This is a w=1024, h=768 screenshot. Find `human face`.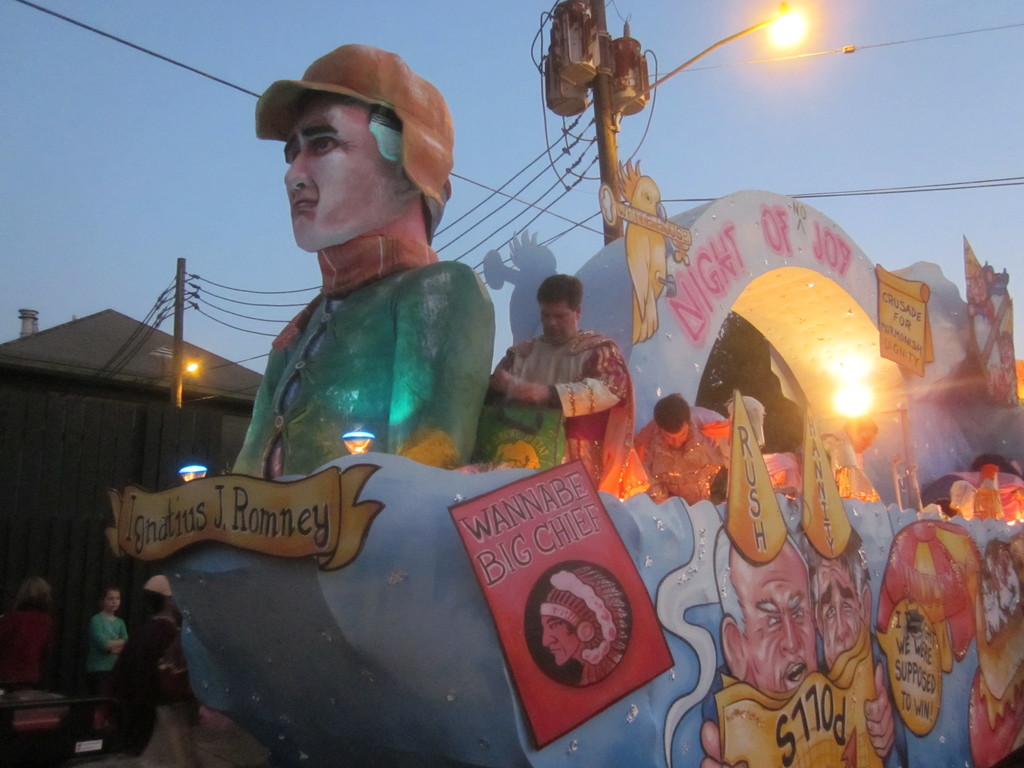
Bounding box: left=541, top=296, right=573, bottom=341.
